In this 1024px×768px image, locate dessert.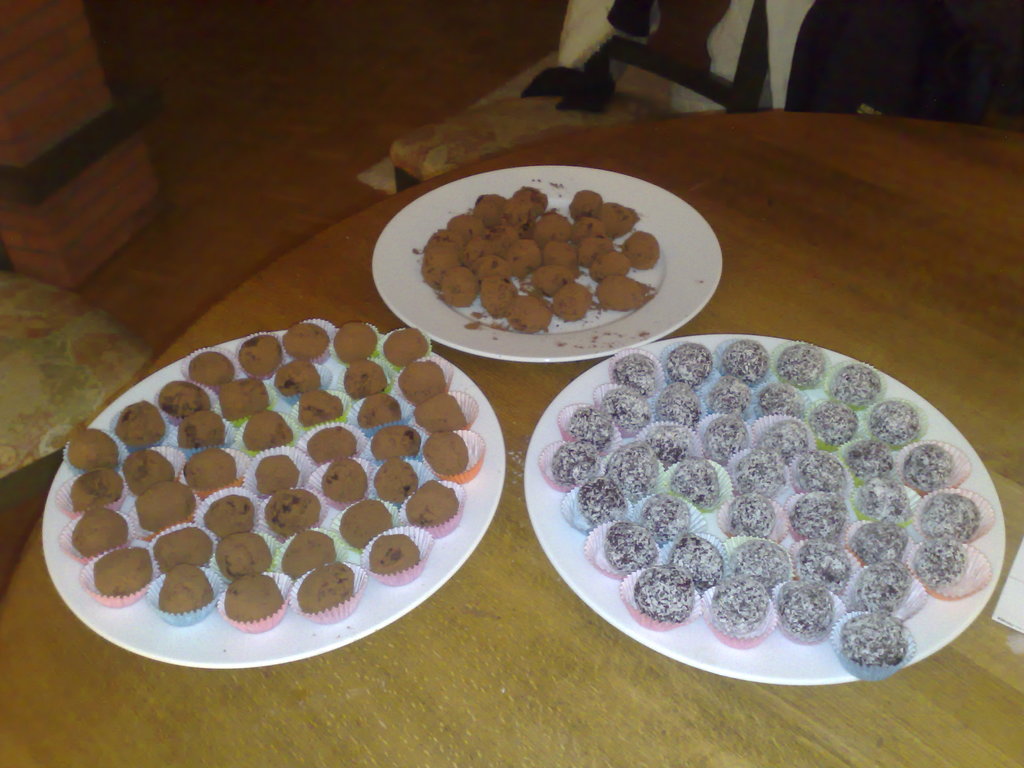
Bounding box: [left=416, top=397, right=457, bottom=433].
